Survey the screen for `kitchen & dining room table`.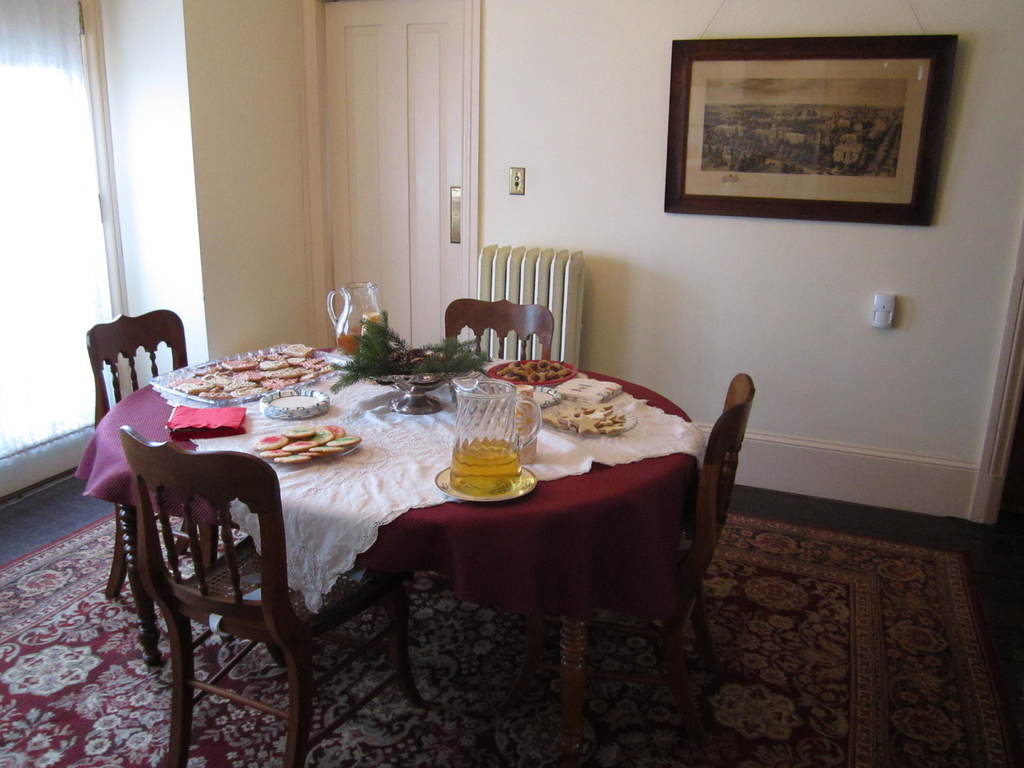
Survey found: 92,341,724,731.
